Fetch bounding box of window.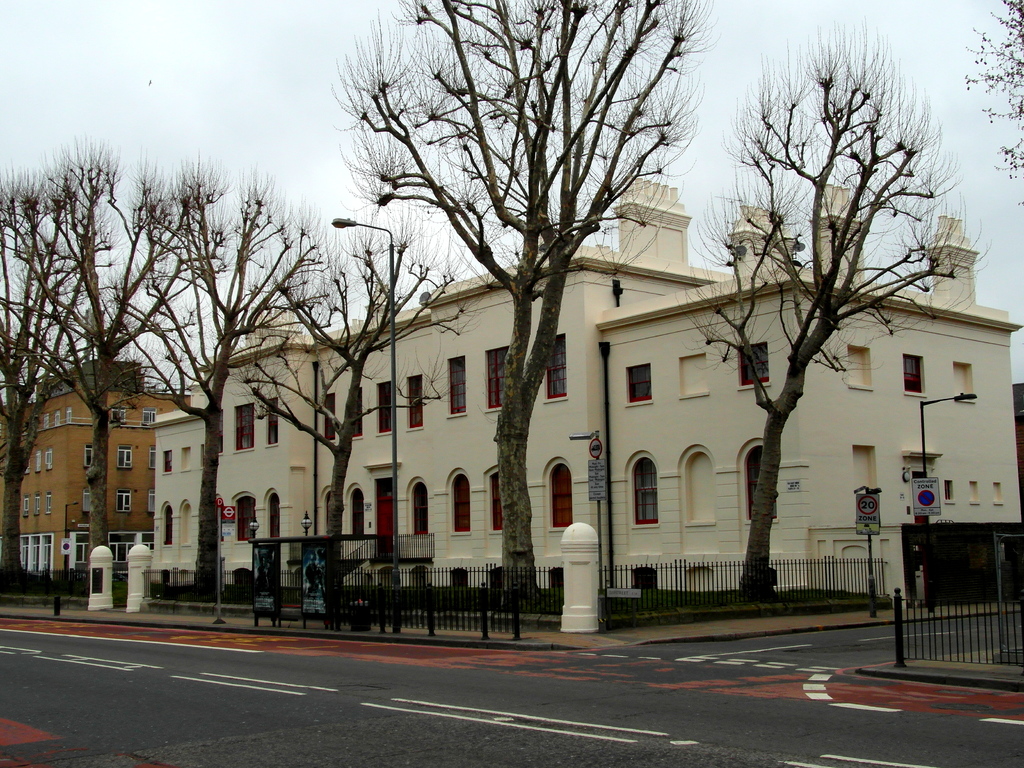
Bbox: [448,471,473,532].
